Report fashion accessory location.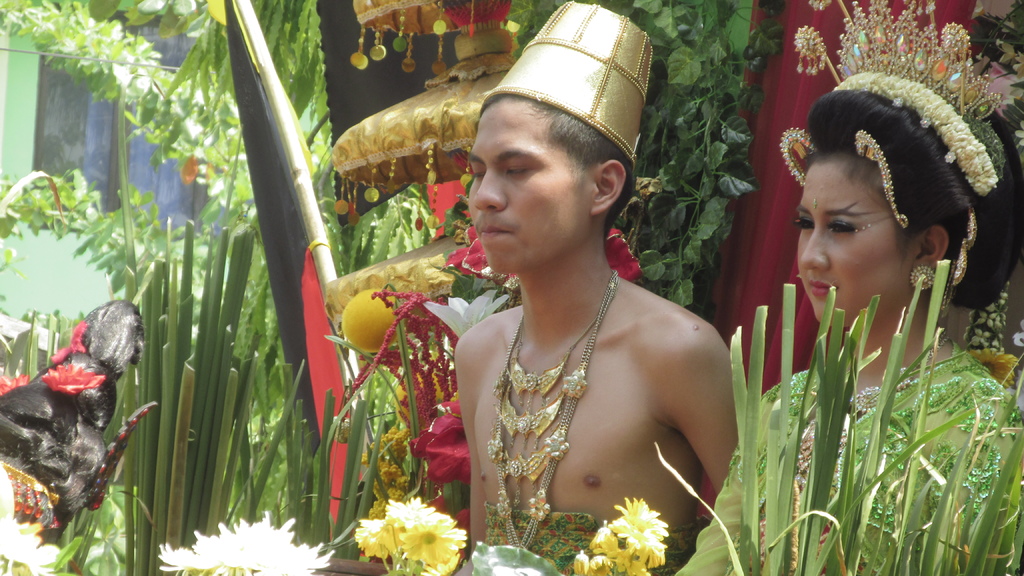
Report: Rect(909, 264, 934, 290).
